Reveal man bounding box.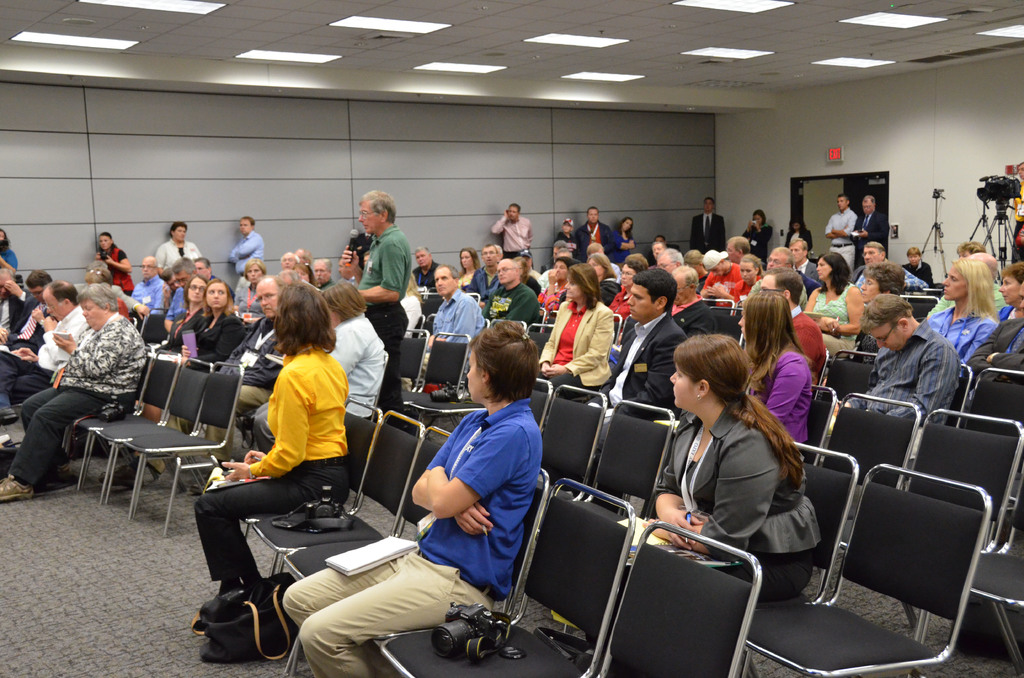
Revealed: 0/267/52/359.
